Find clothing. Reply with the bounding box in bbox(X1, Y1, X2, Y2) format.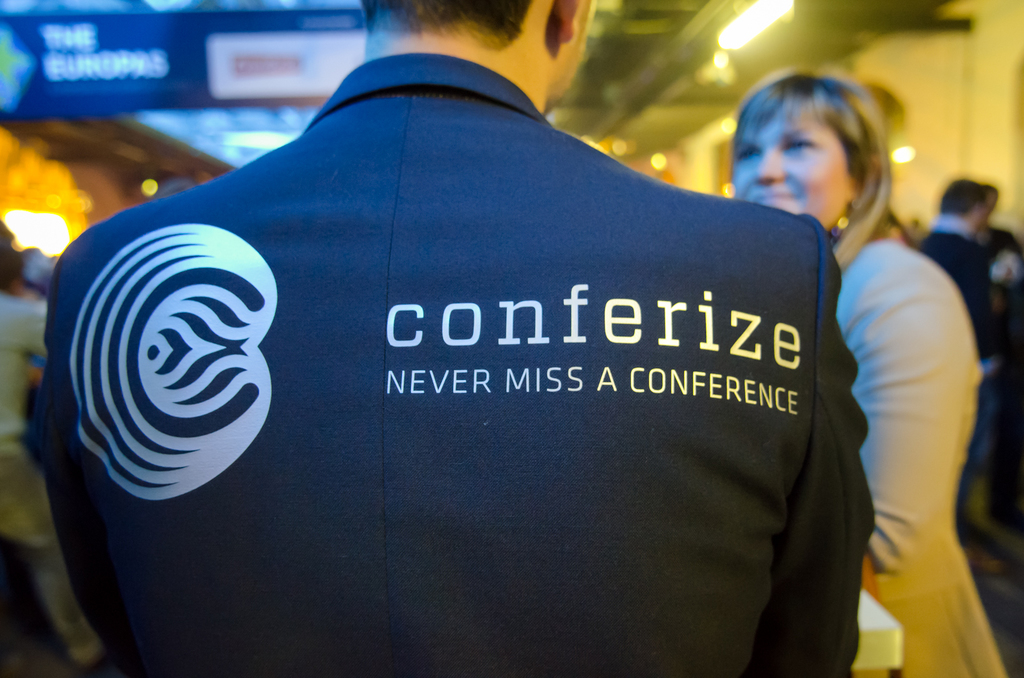
bbox(88, 47, 922, 677).
